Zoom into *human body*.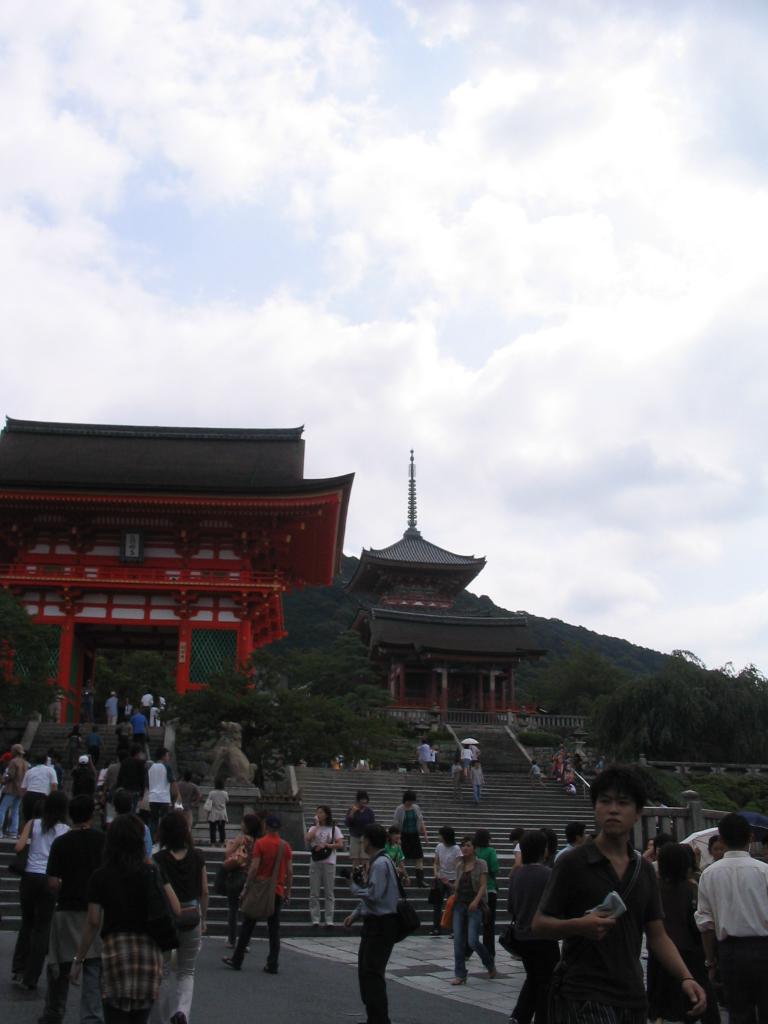
Zoom target: locate(415, 740, 431, 775).
